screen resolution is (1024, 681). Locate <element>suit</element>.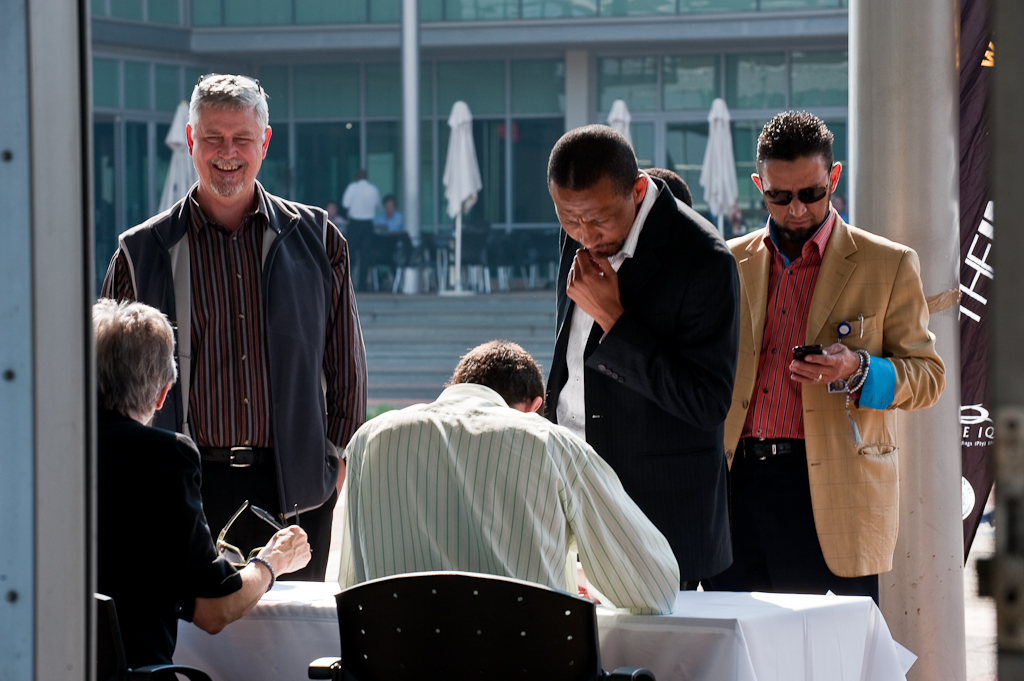
544/131/769/585.
